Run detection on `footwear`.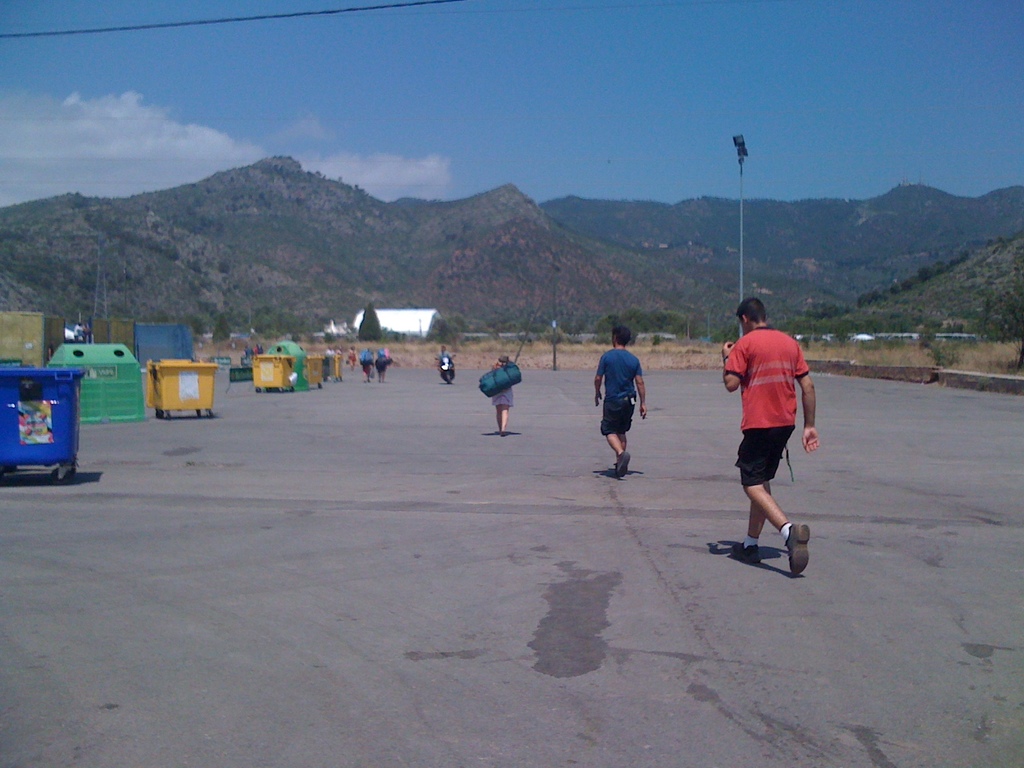
Result: select_region(612, 446, 628, 481).
